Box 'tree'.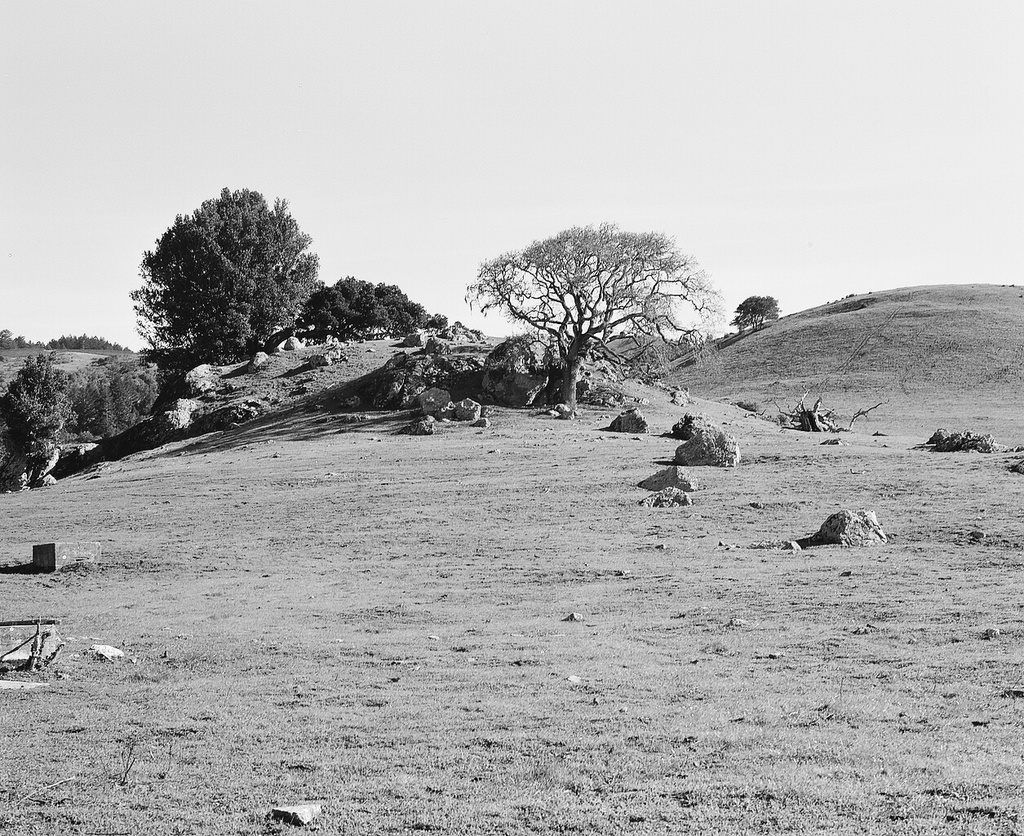
(left=74, top=355, right=149, bottom=434).
